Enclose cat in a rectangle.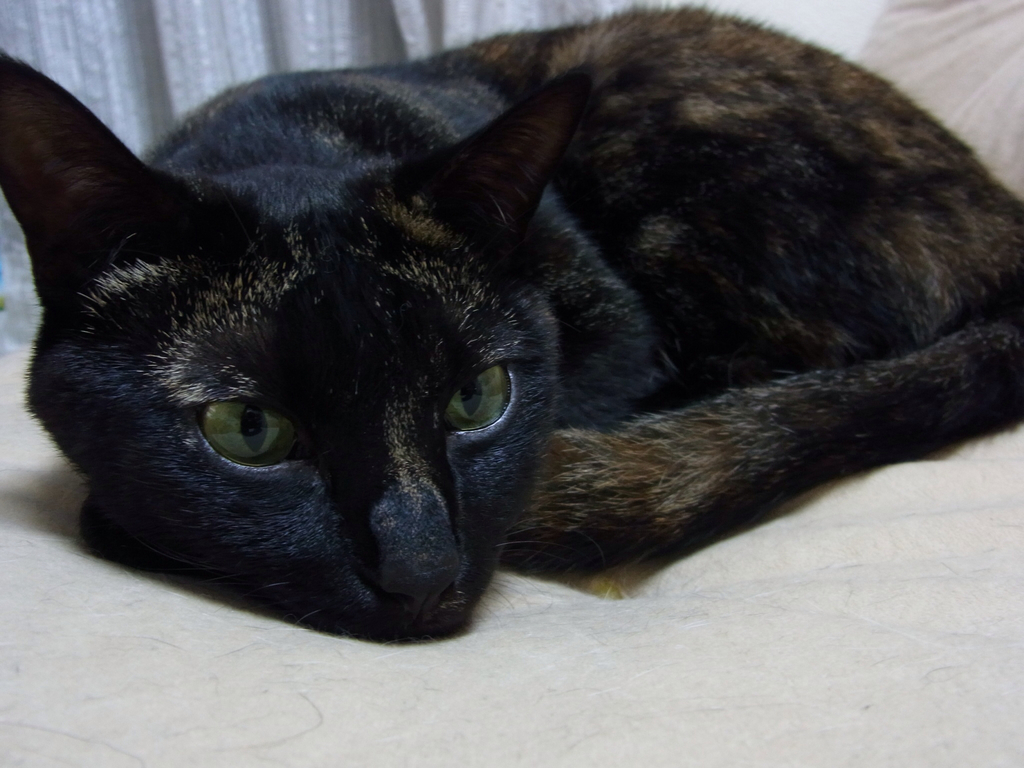
select_region(0, 0, 1023, 644).
